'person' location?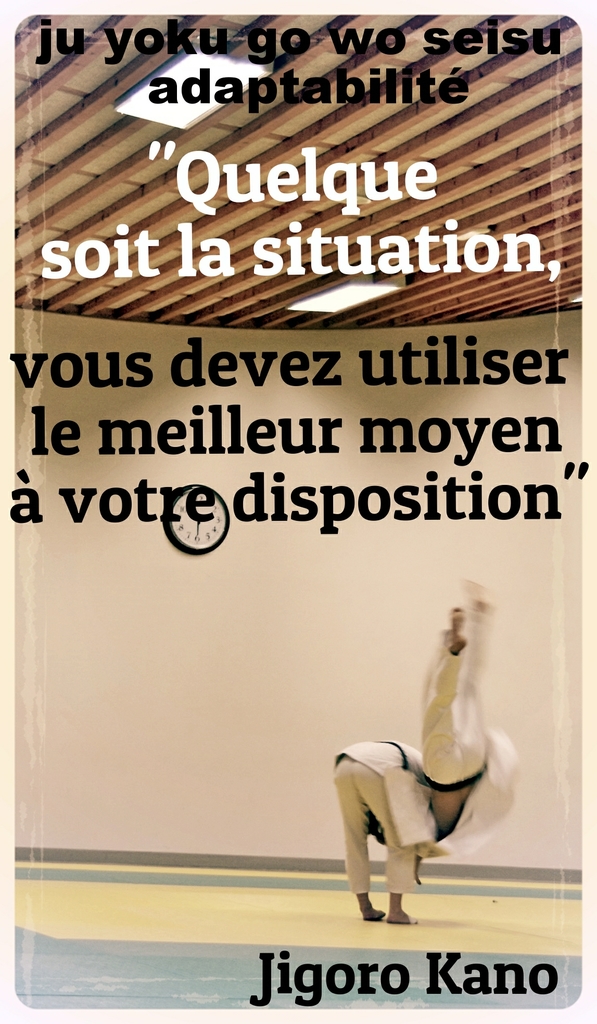
[331,720,446,923]
